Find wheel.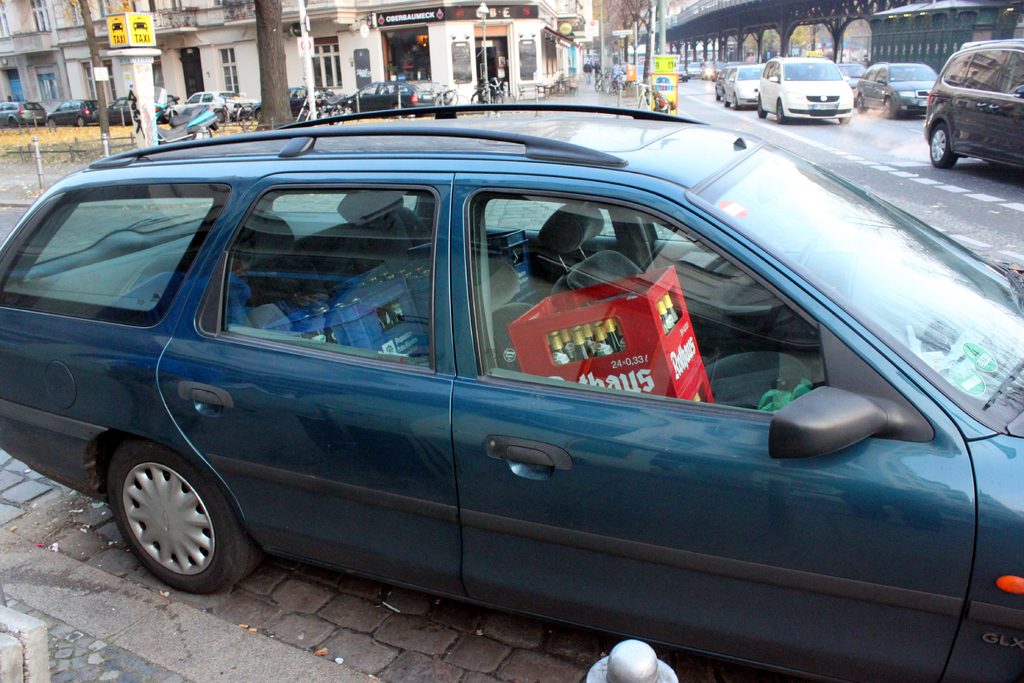
locate(392, 103, 405, 118).
